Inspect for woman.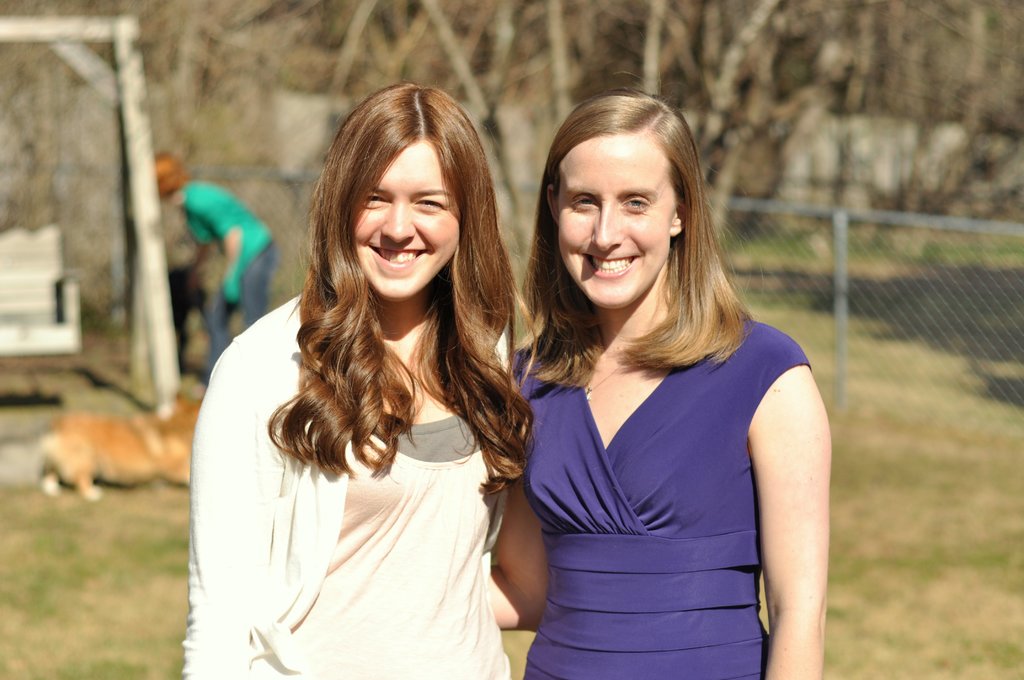
Inspection: l=488, t=90, r=832, b=679.
